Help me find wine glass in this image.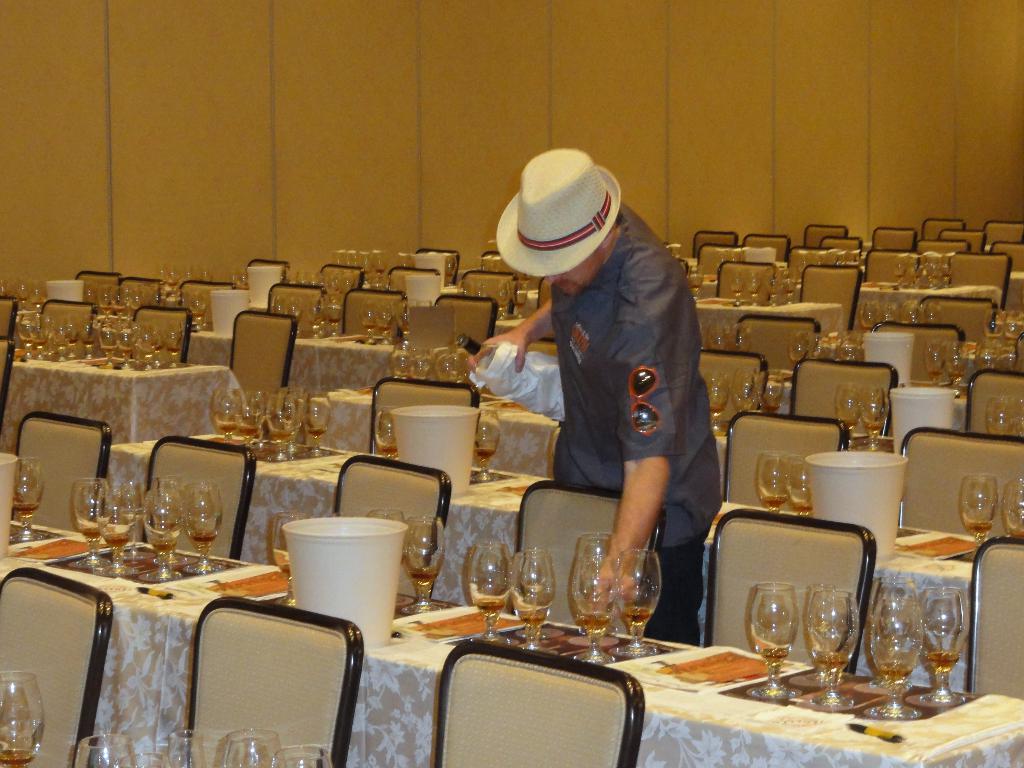
Found it: l=834, t=384, r=864, b=439.
